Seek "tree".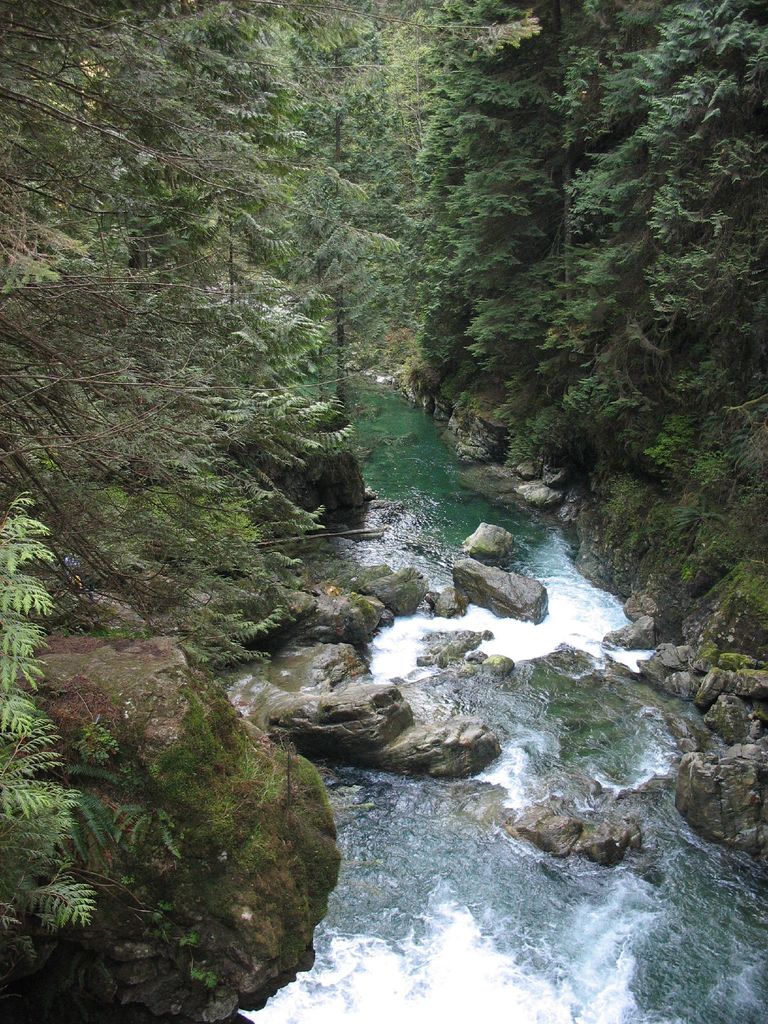
select_region(0, 483, 91, 947).
